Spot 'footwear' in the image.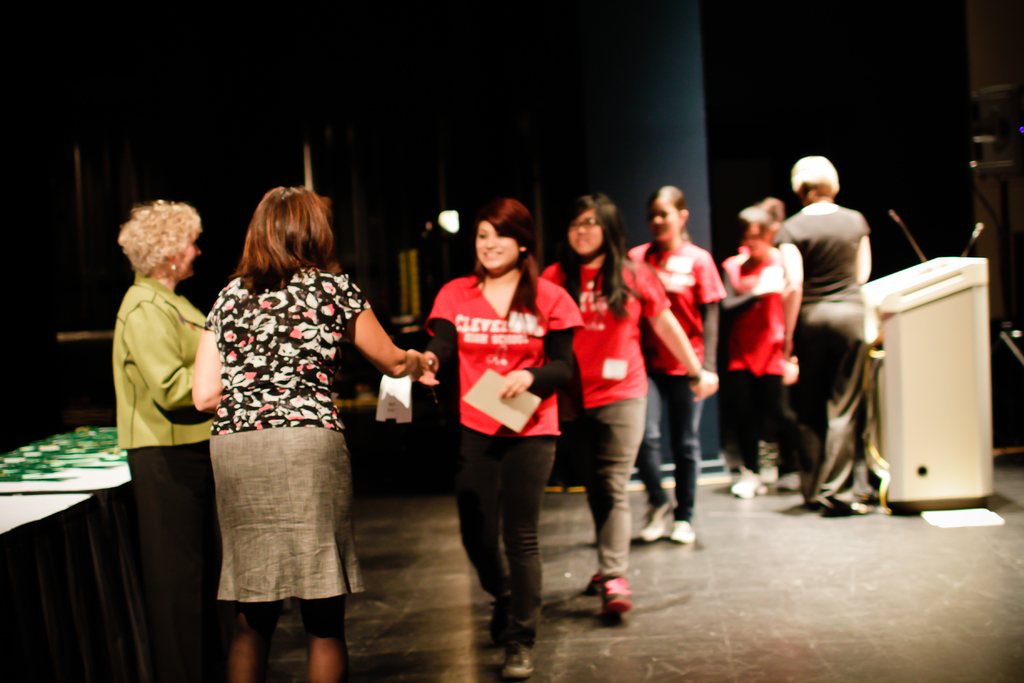
'footwear' found at (x1=499, y1=645, x2=534, y2=678).
